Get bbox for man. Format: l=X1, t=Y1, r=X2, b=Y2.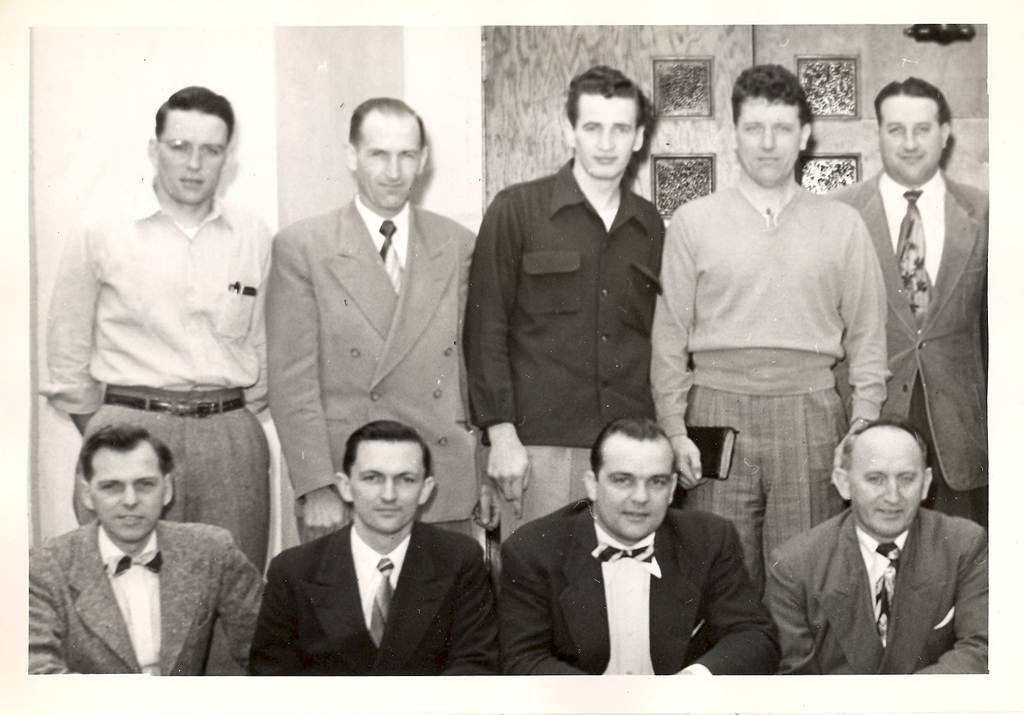
l=499, t=405, r=744, b=692.
